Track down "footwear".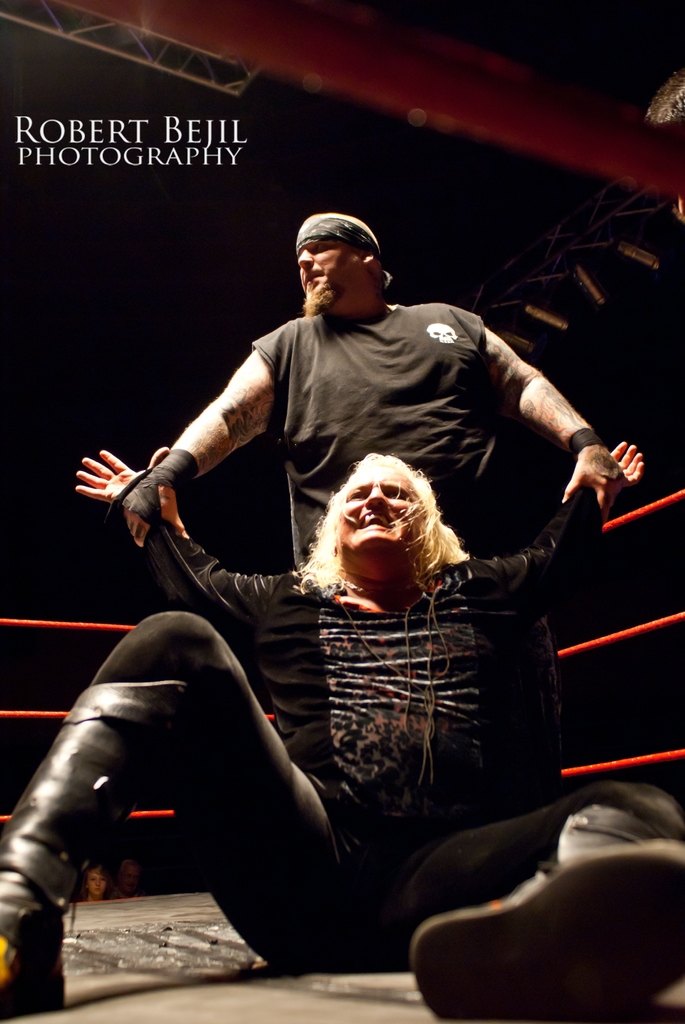
Tracked to box=[423, 798, 684, 1023].
